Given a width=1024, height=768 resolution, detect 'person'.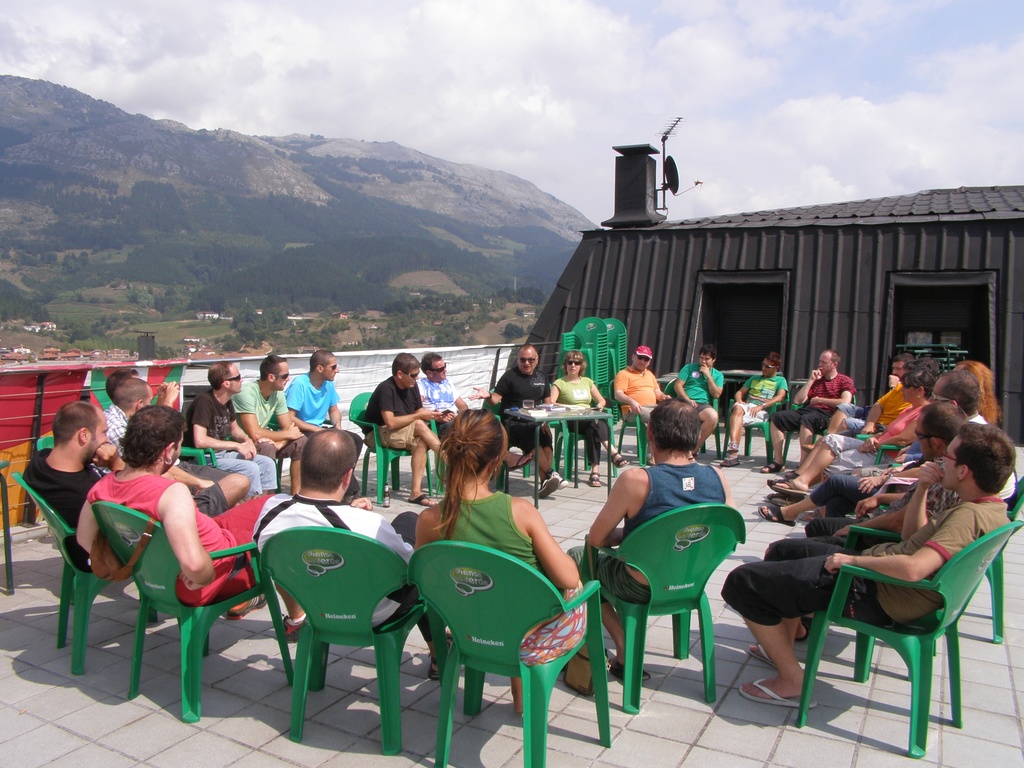
(249, 426, 456, 682).
